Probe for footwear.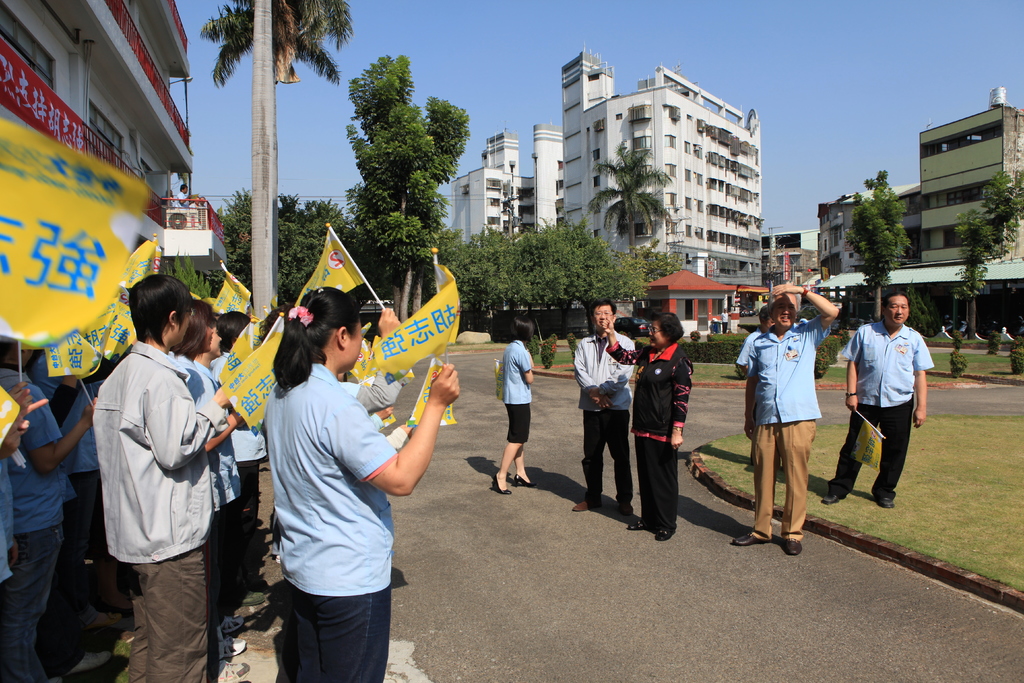
Probe result: 819 492 837 500.
